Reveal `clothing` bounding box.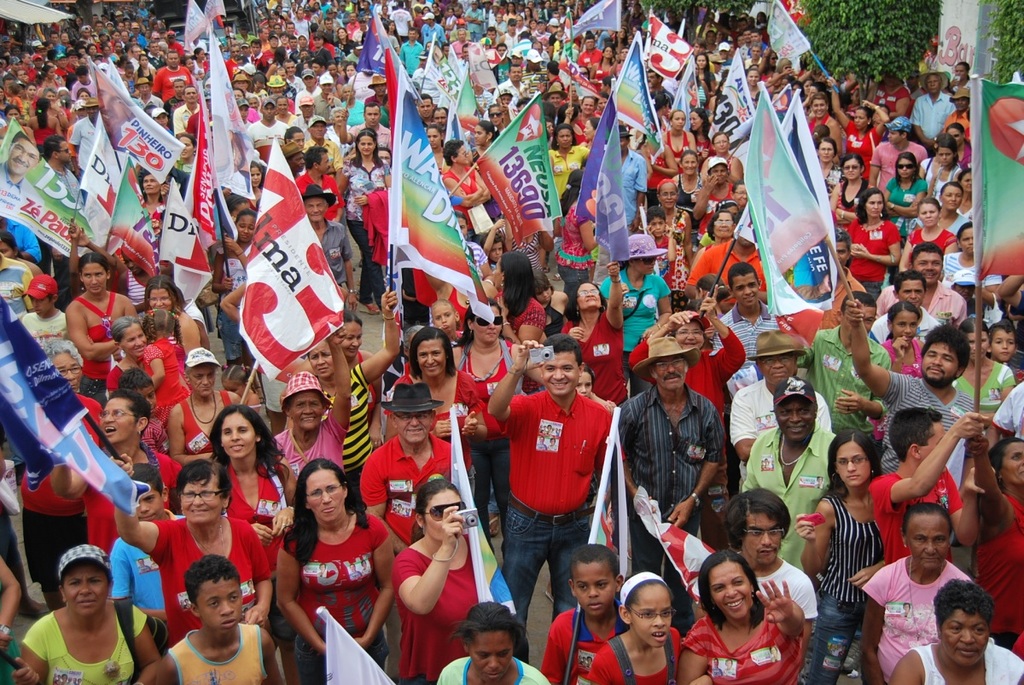
Revealed: 461/337/518/392.
